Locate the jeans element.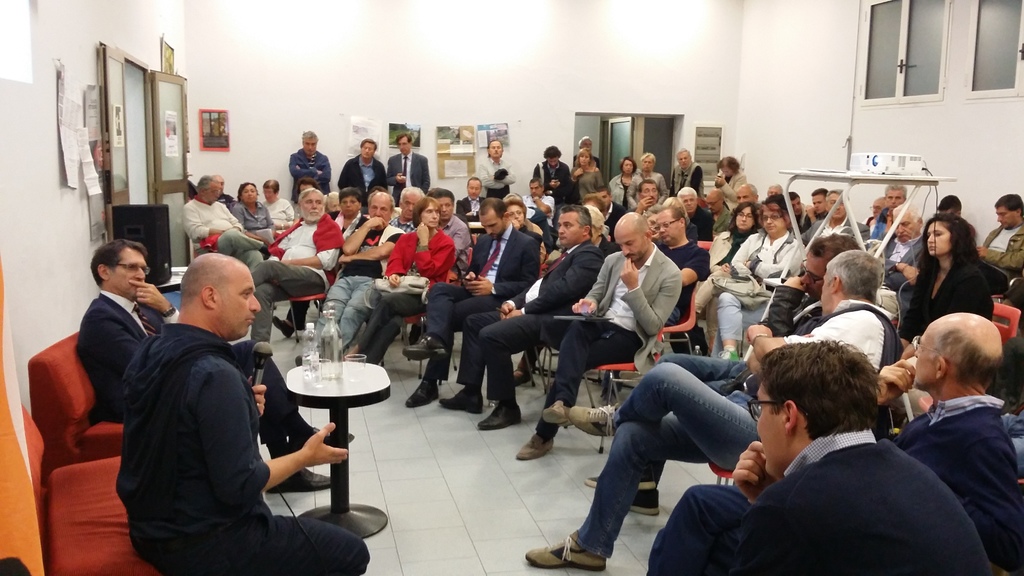
Element bbox: 708, 296, 767, 355.
